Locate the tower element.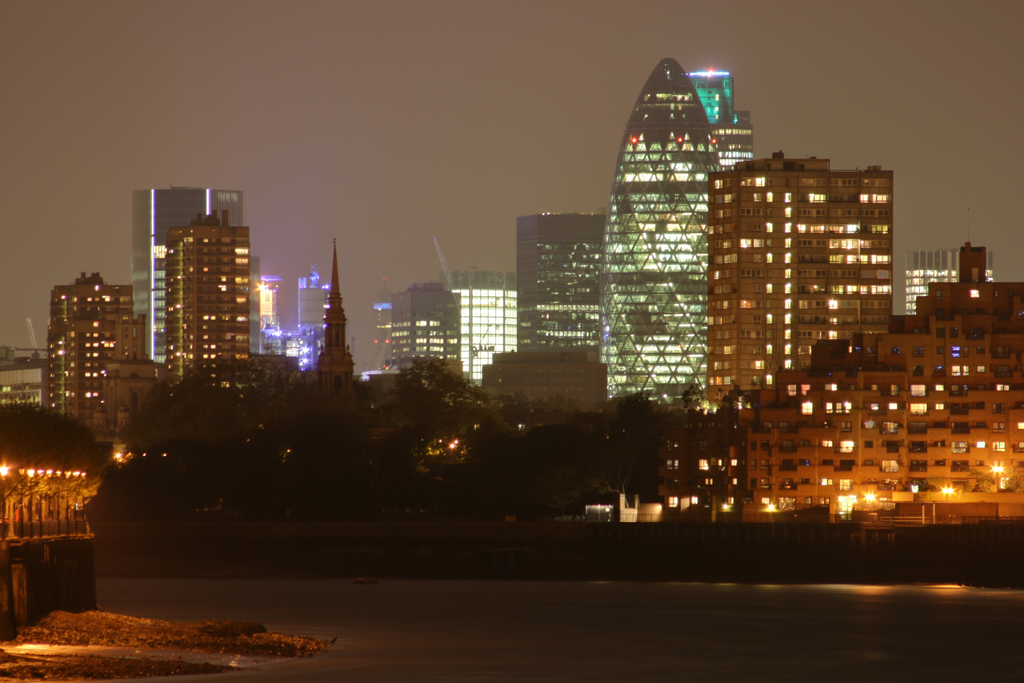
Element bbox: crop(165, 207, 249, 393).
